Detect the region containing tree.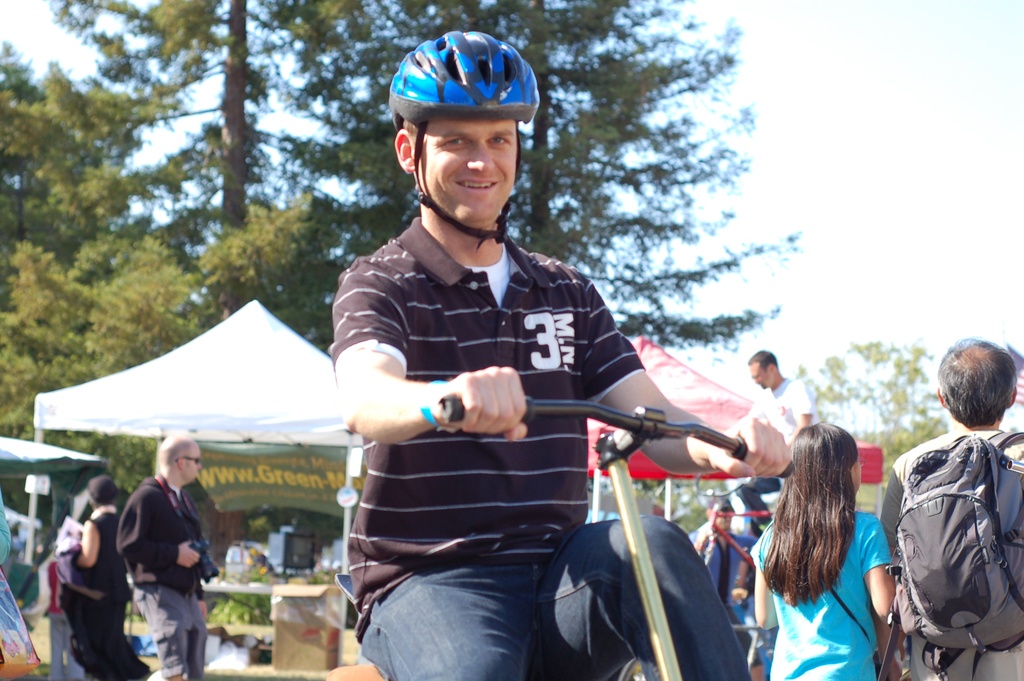
(x1=794, y1=345, x2=949, y2=463).
